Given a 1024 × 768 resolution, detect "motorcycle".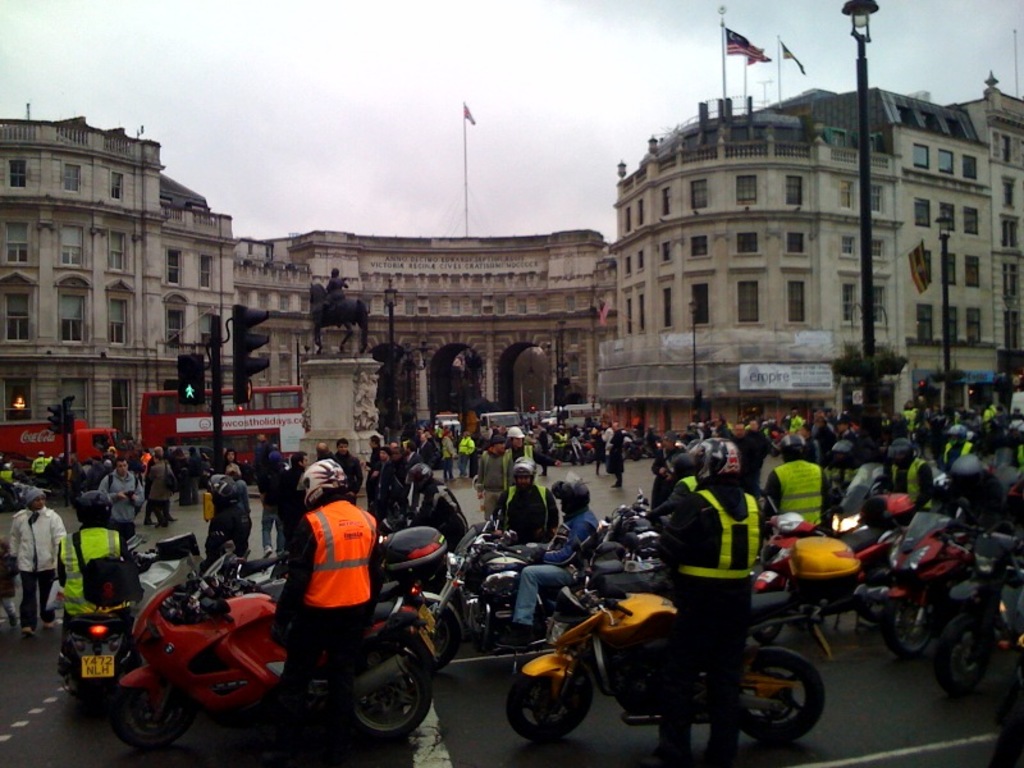
box(503, 566, 826, 744).
